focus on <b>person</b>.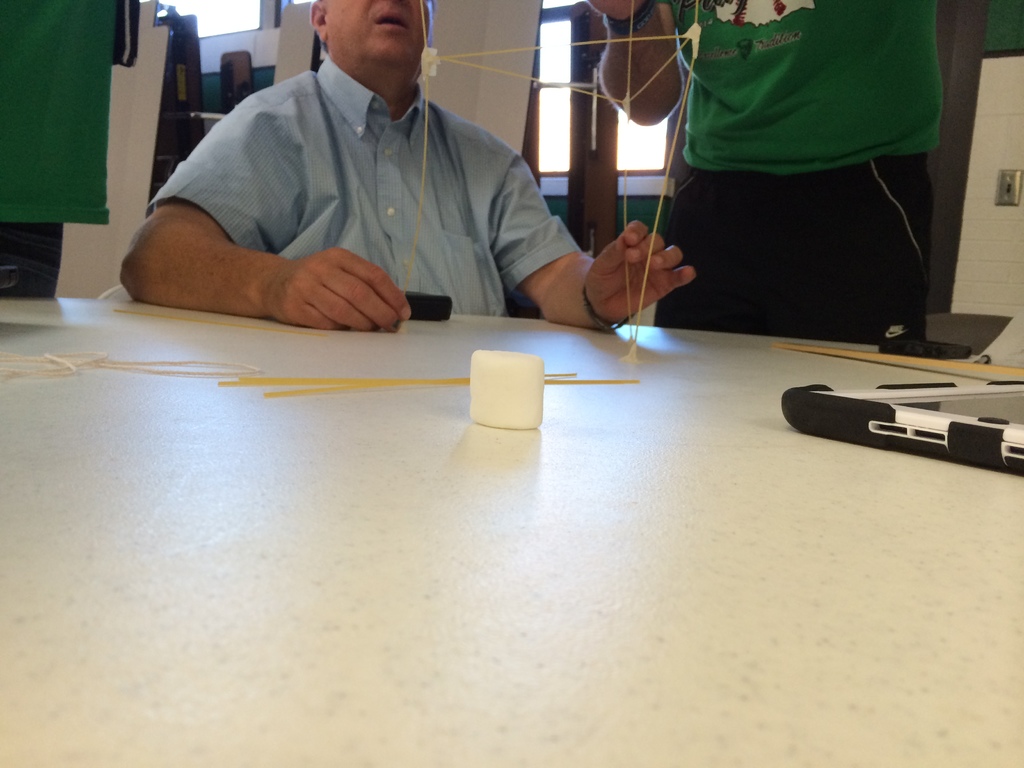
Focused at Rect(0, 0, 110, 298).
